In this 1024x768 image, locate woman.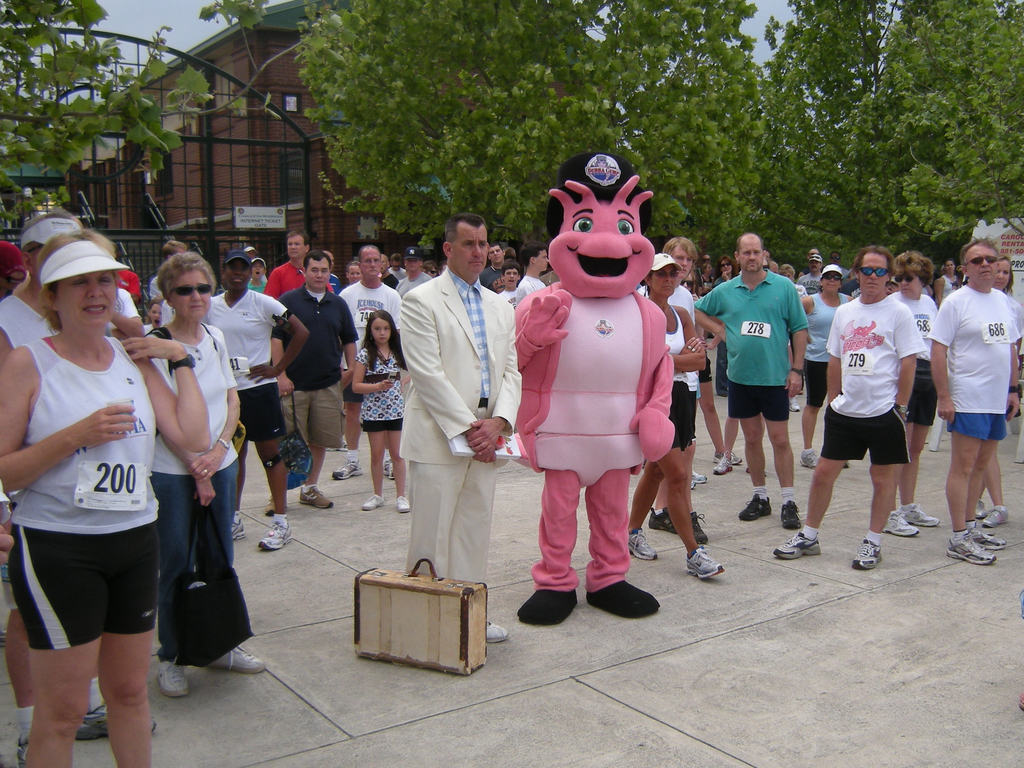
Bounding box: (798,263,856,464).
